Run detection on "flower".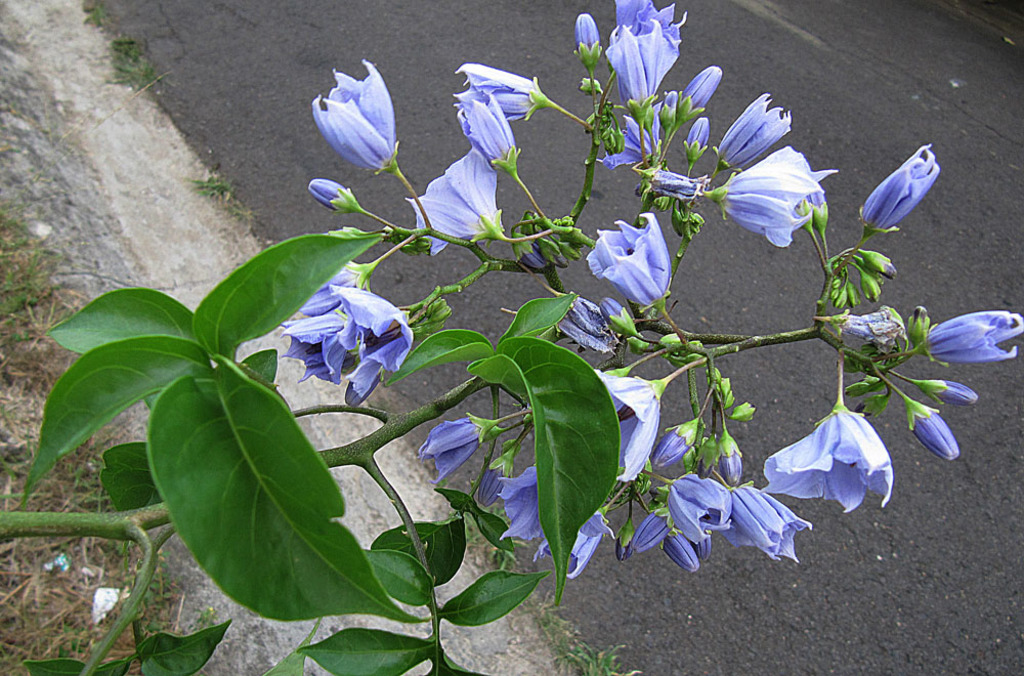
Result: x1=453 y1=89 x2=520 y2=170.
